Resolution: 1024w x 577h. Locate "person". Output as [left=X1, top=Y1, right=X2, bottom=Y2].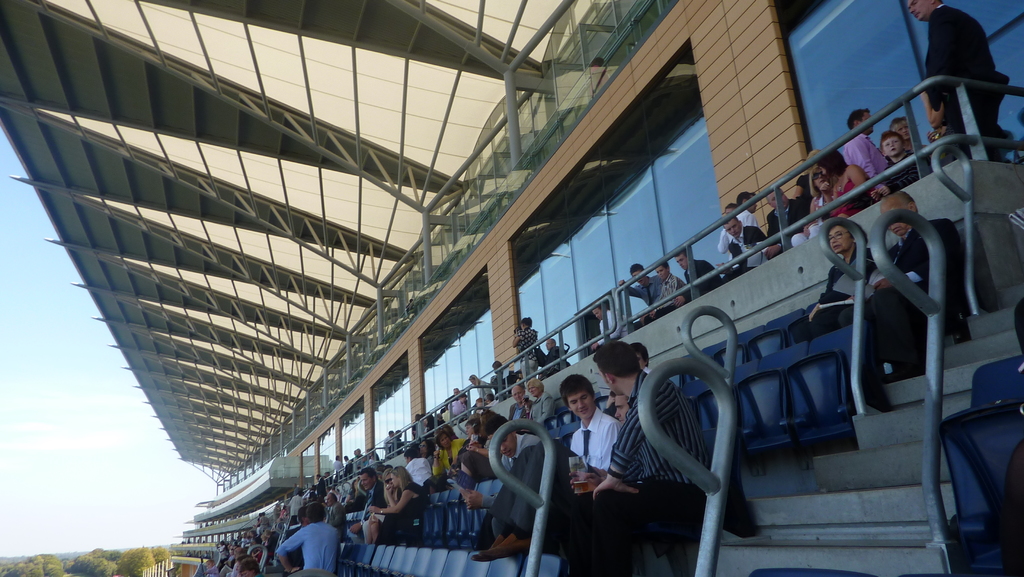
[left=916, top=0, right=1022, bottom=162].
